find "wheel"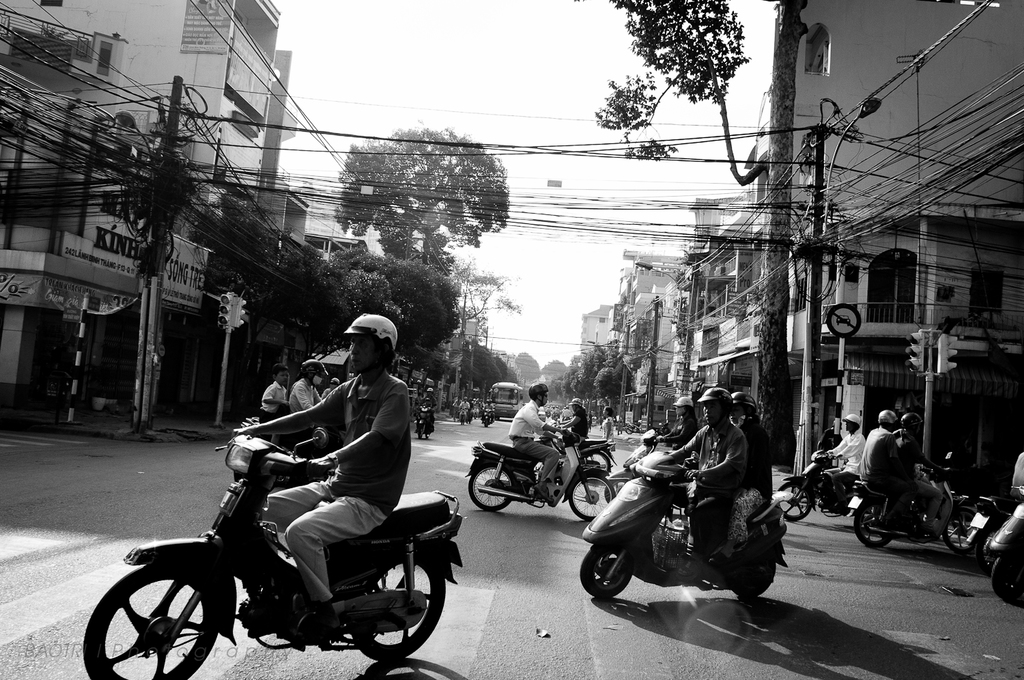
box=[570, 477, 614, 520]
